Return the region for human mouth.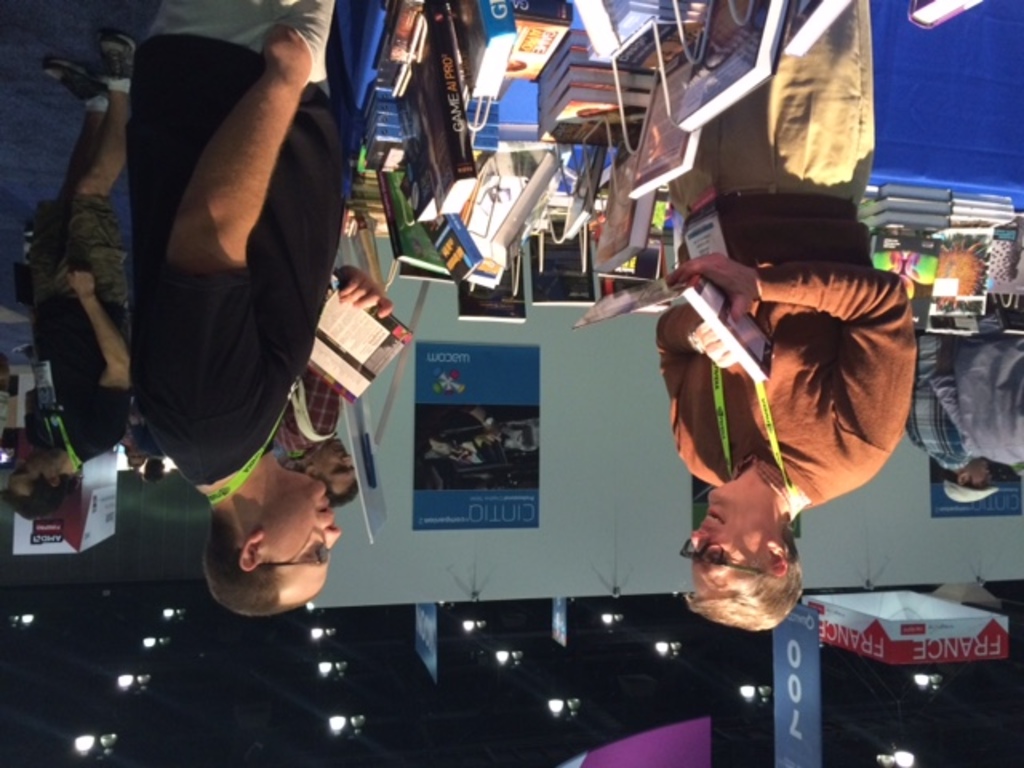
region(698, 504, 731, 526).
